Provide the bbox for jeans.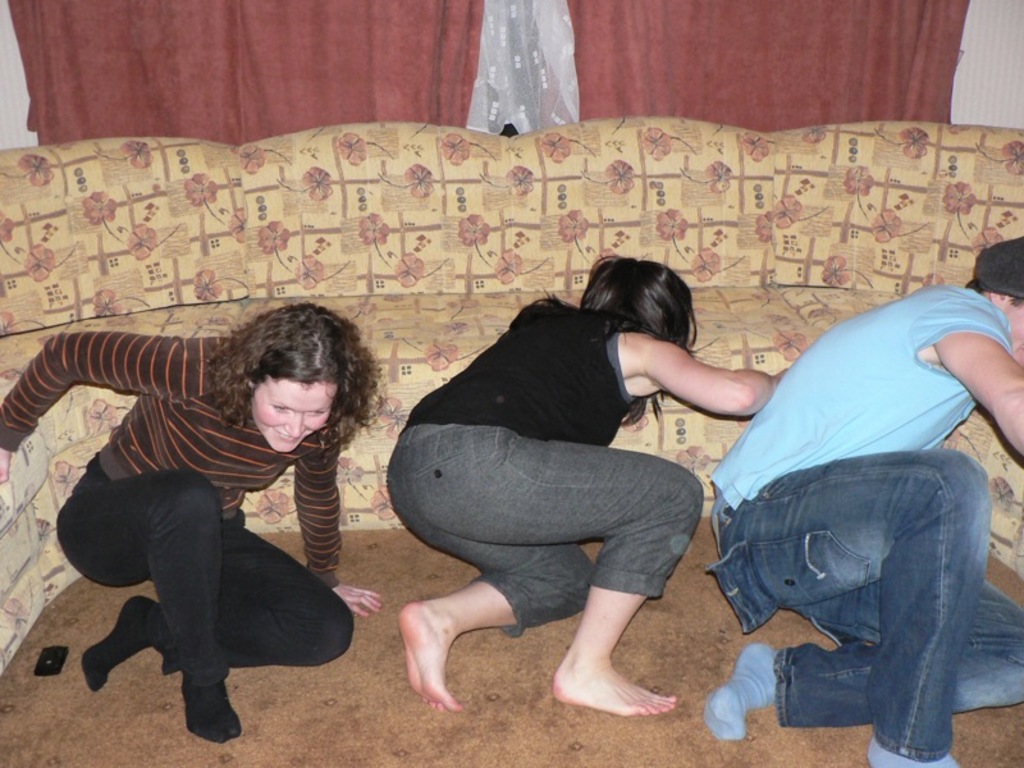
left=392, top=424, right=707, bottom=641.
